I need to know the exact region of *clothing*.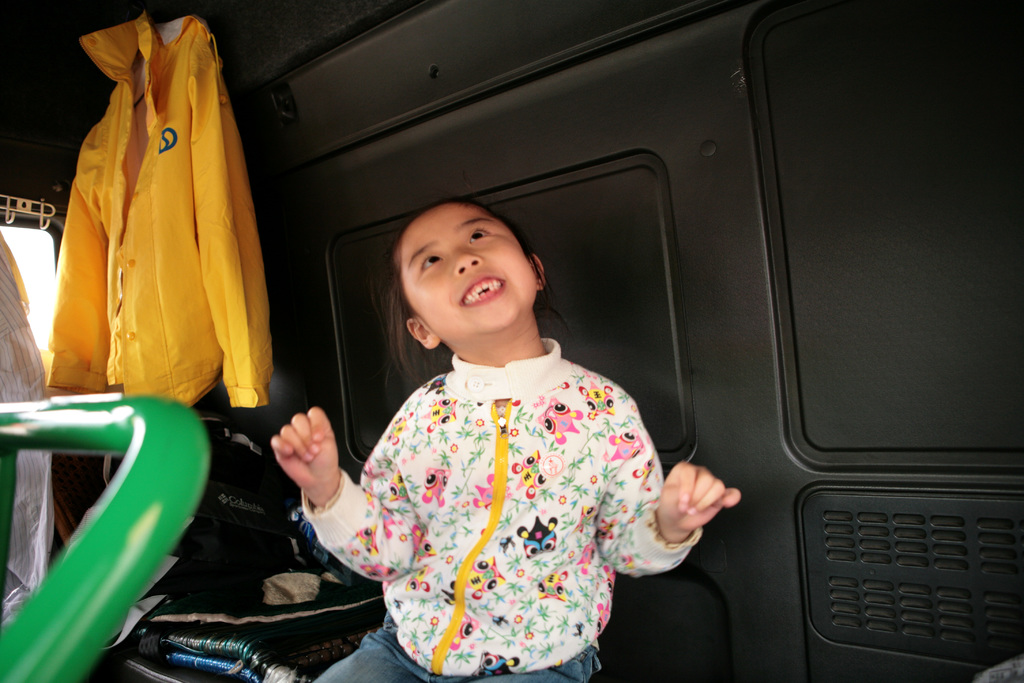
Region: l=45, t=10, r=276, b=407.
